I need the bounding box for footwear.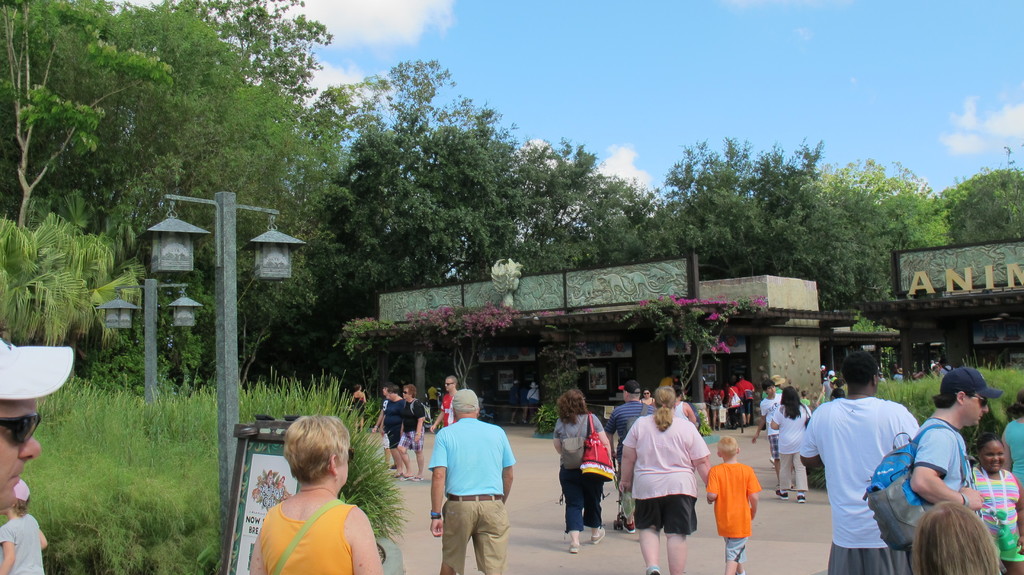
Here it is: {"x1": 799, "y1": 496, "x2": 813, "y2": 508}.
